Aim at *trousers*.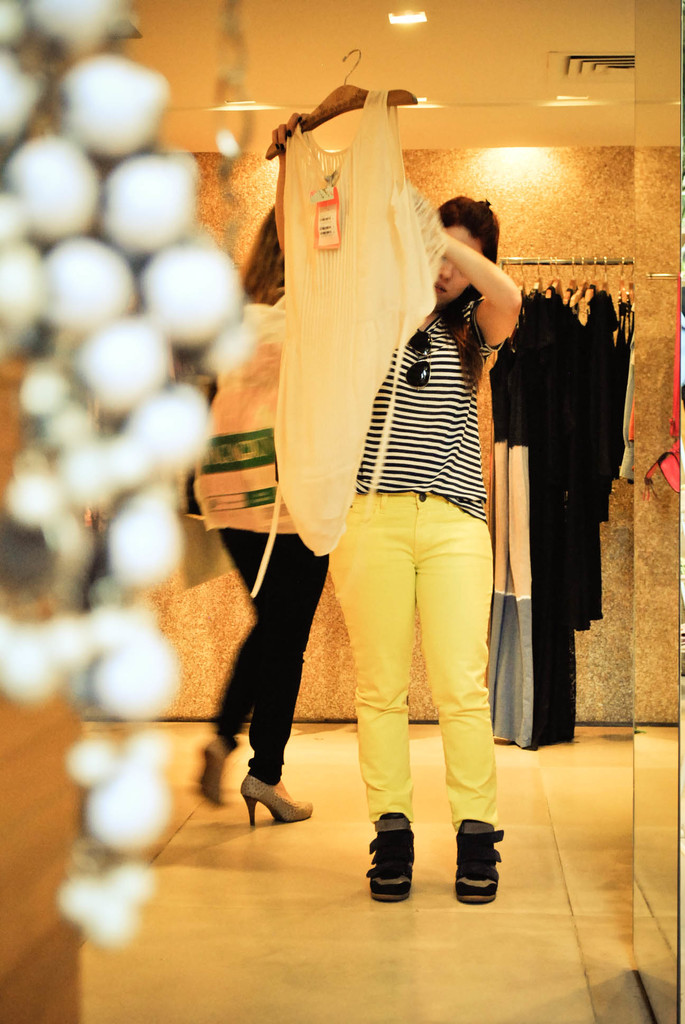
Aimed at 324/486/494/815.
